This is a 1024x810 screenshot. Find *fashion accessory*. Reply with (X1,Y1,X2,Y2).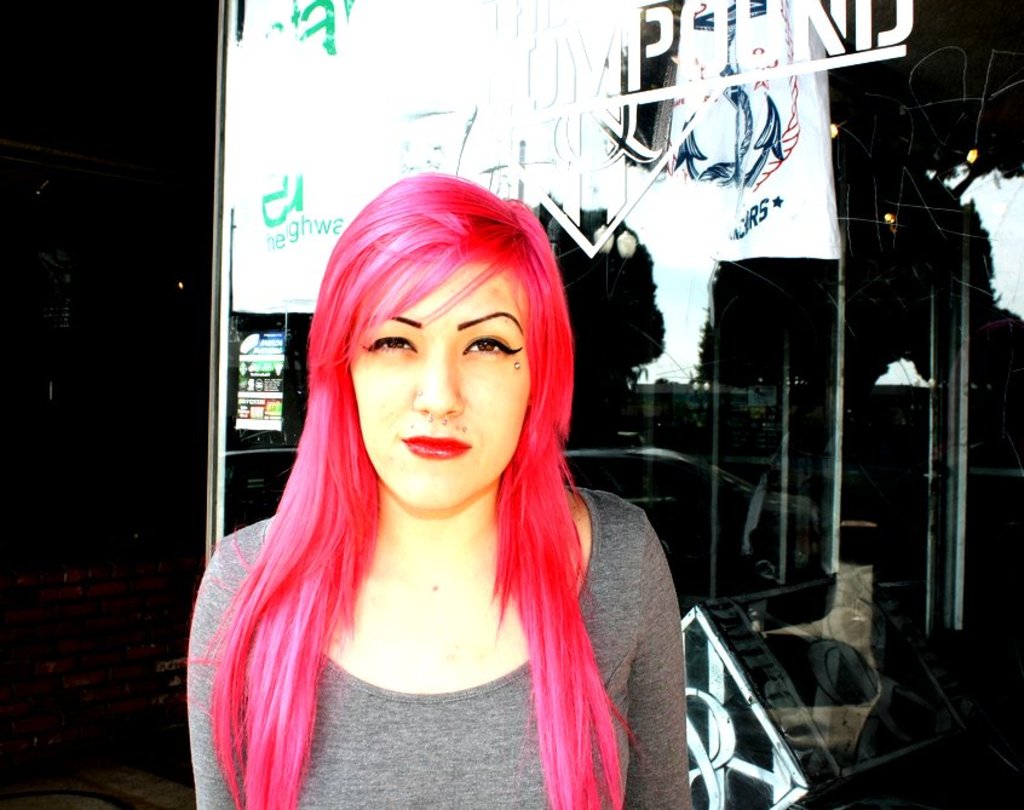
(412,386,424,398).
